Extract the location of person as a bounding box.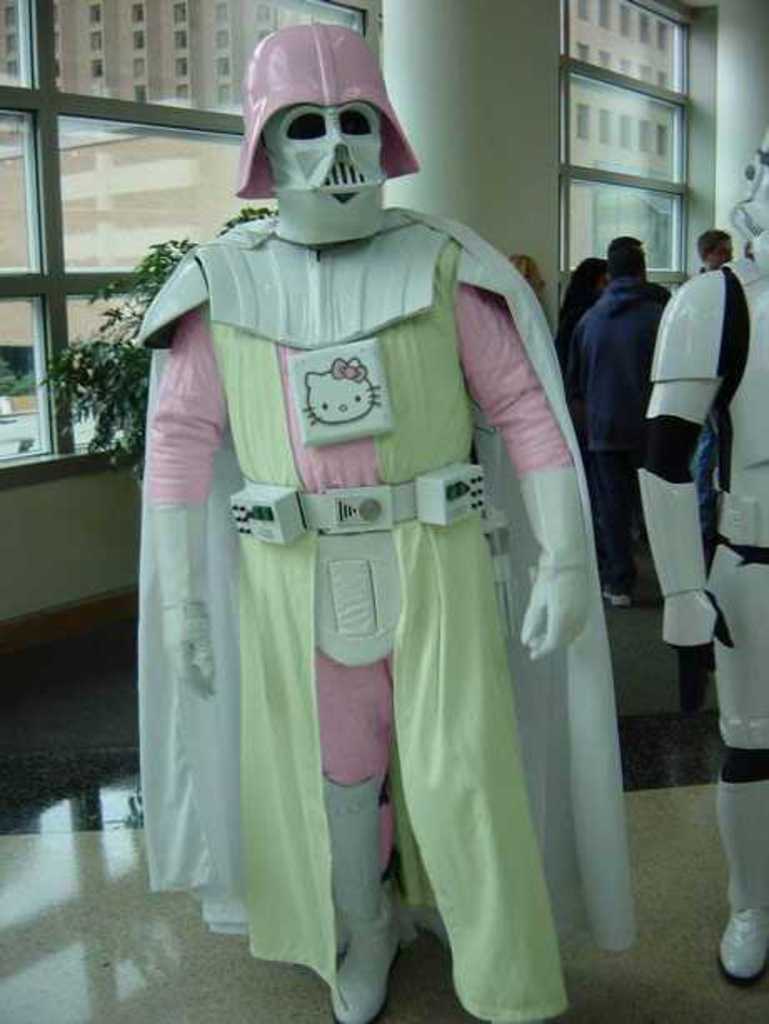
<bbox>564, 235, 672, 610</bbox>.
